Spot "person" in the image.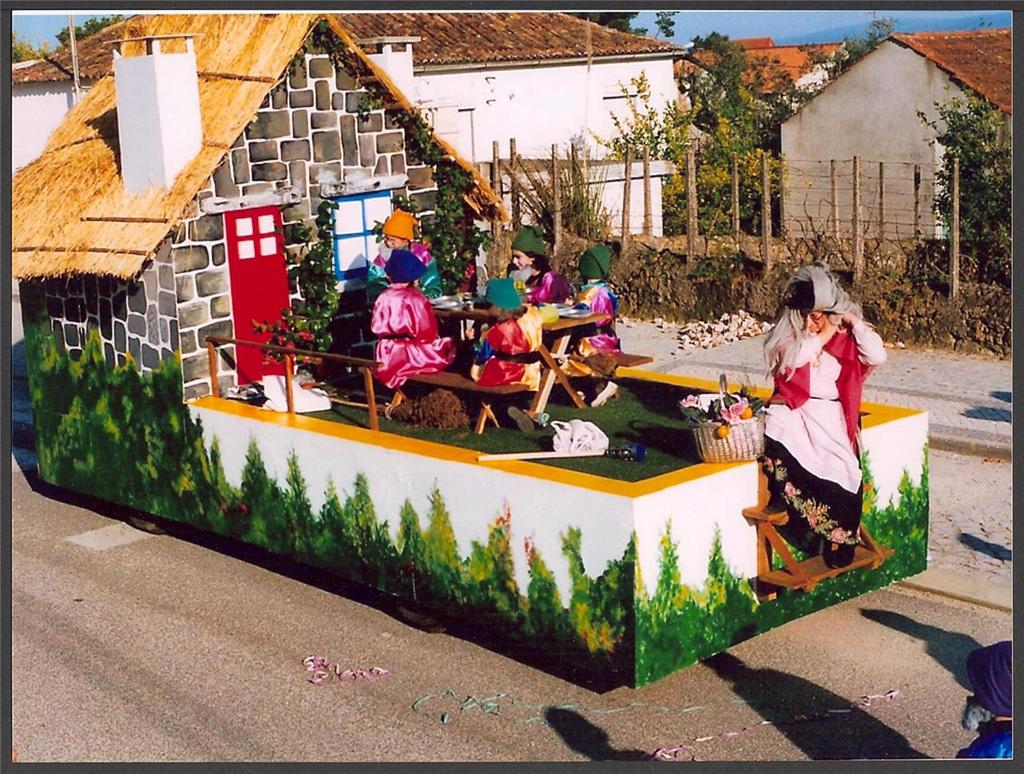
"person" found at pyautogui.locateOnScreen(497, 216, 570, 341).
